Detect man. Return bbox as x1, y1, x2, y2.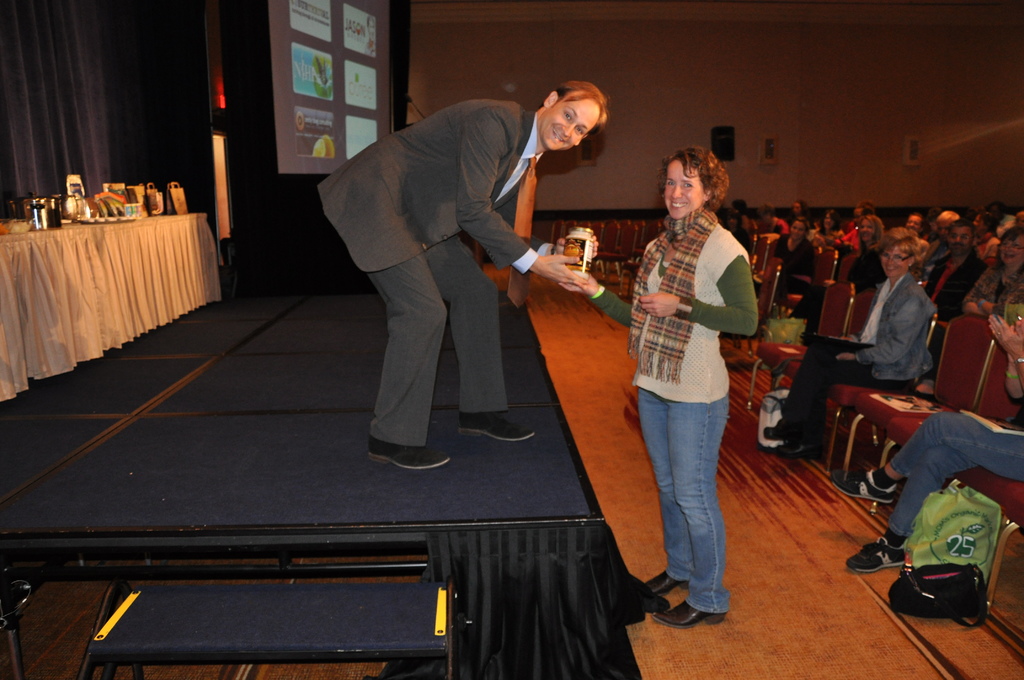
904, 211, 931, 236.
